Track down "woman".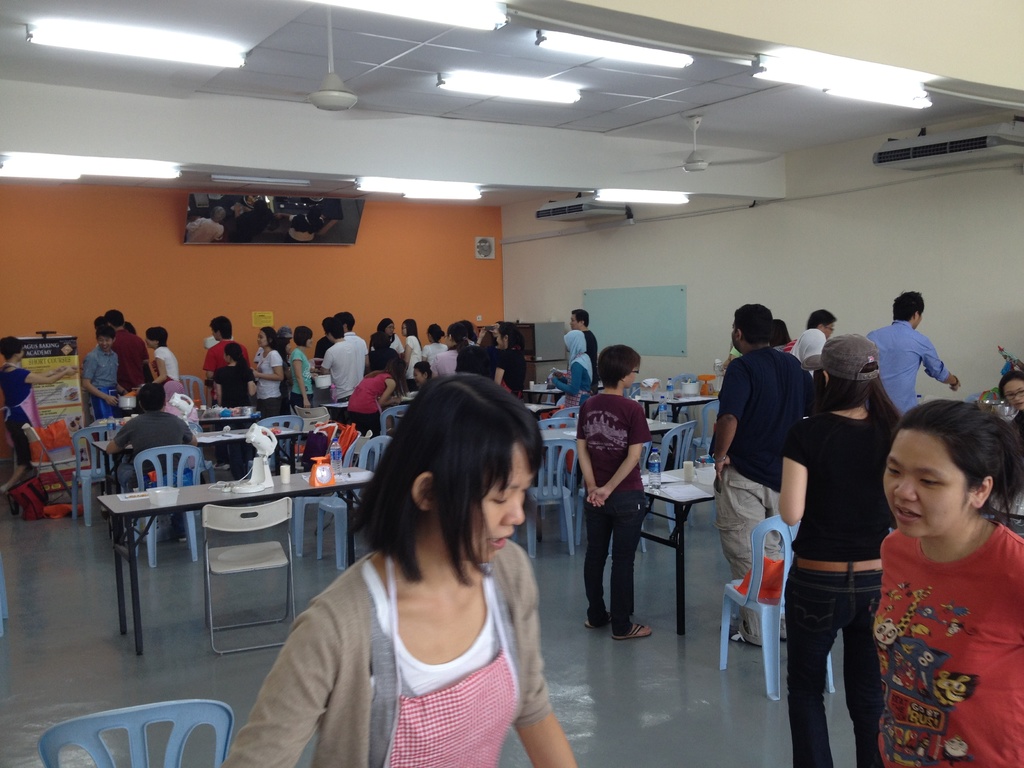
Tracked to bbox=[997, 373, 1023, 419].
